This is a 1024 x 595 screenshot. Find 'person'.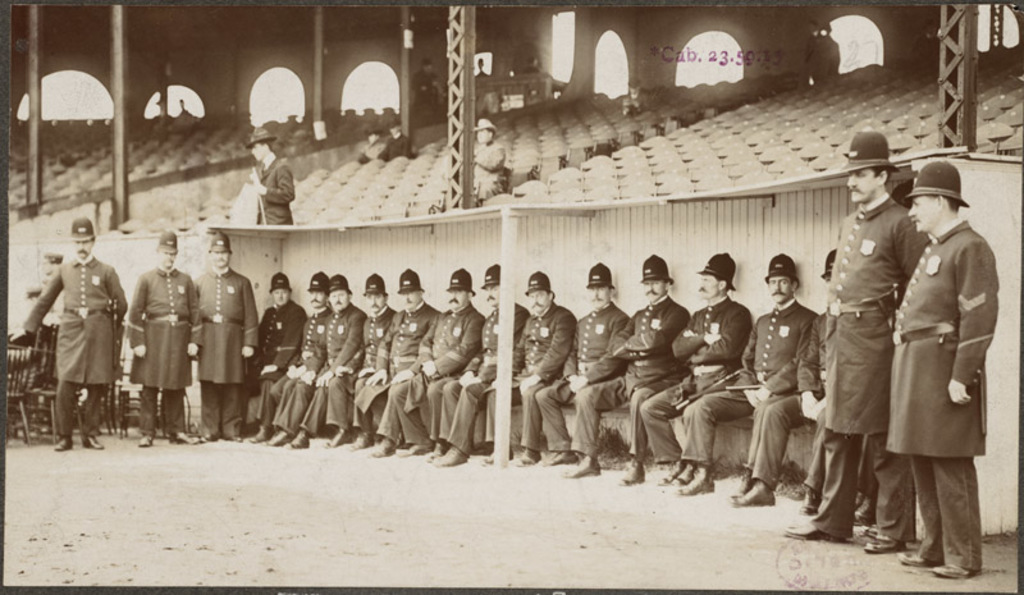
Bounding box: 515 258 577 475.
